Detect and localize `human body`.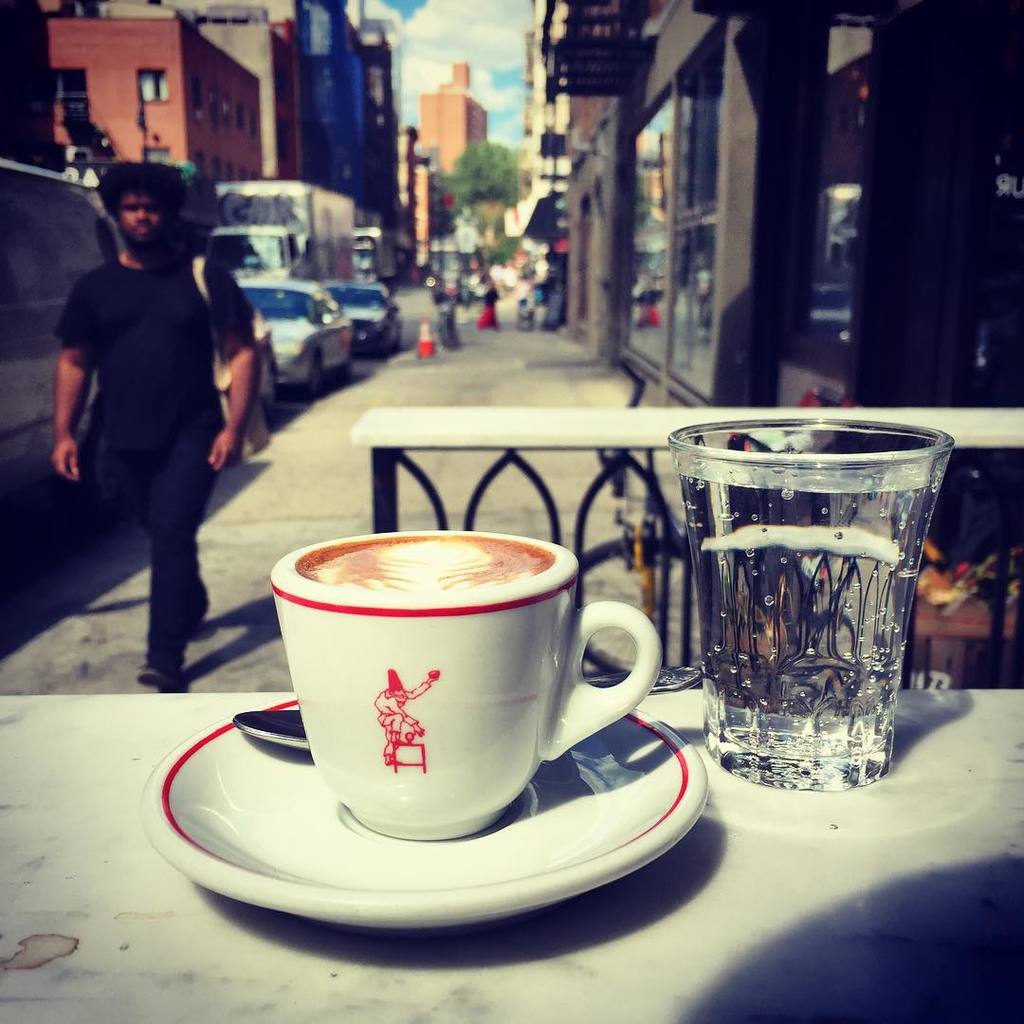
Localized at pyautogui.locateOnScreen(51, 155, 254, 689).
